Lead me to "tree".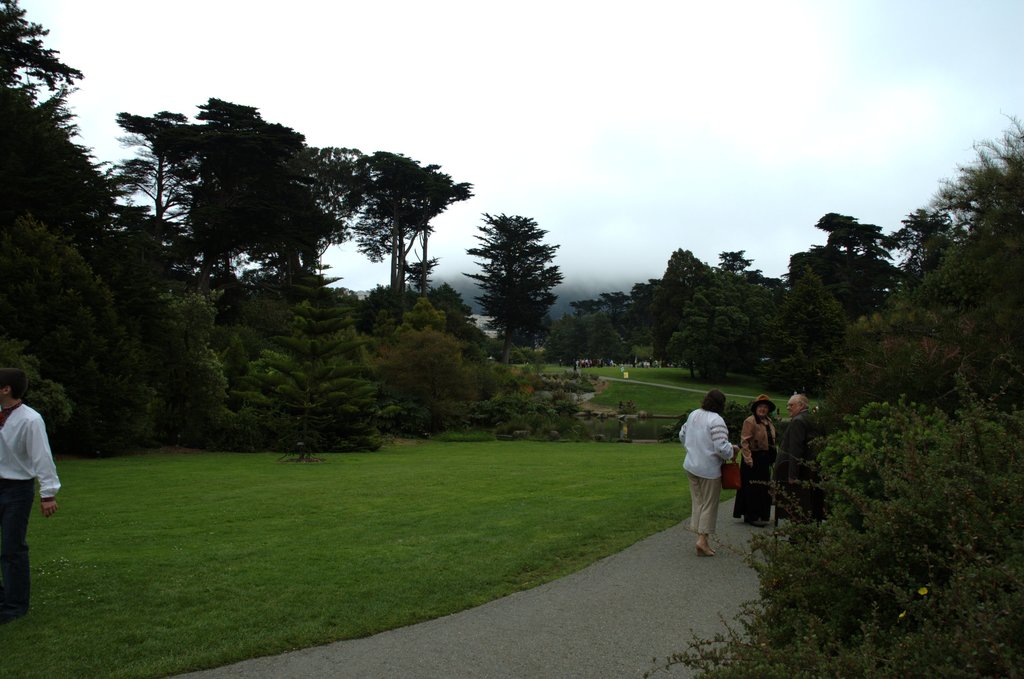
Lead to <bbox>0, 0, 179, 318</bbox>.
